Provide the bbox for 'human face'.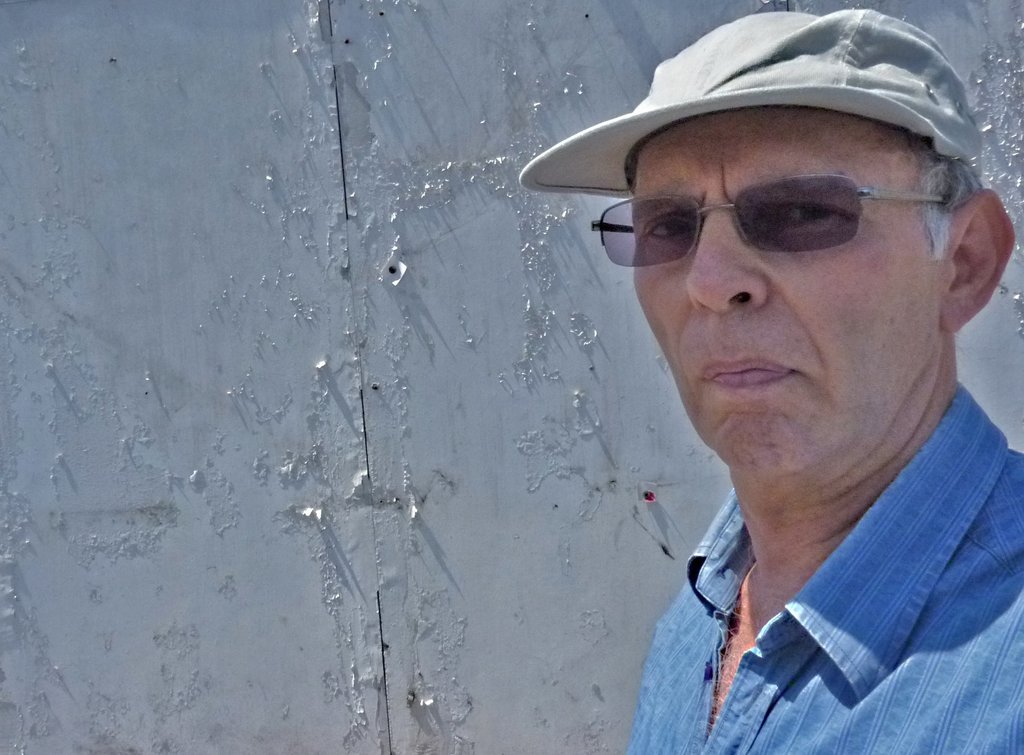
(636, 109, 947, 476).
